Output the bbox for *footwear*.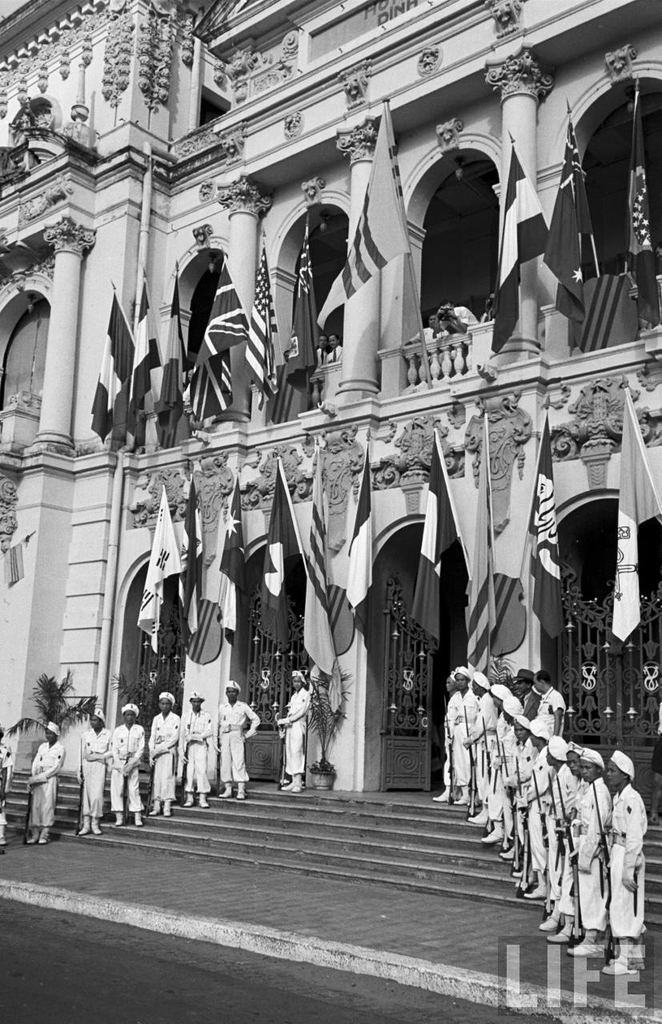
detection(0, 846, 2, 859).
